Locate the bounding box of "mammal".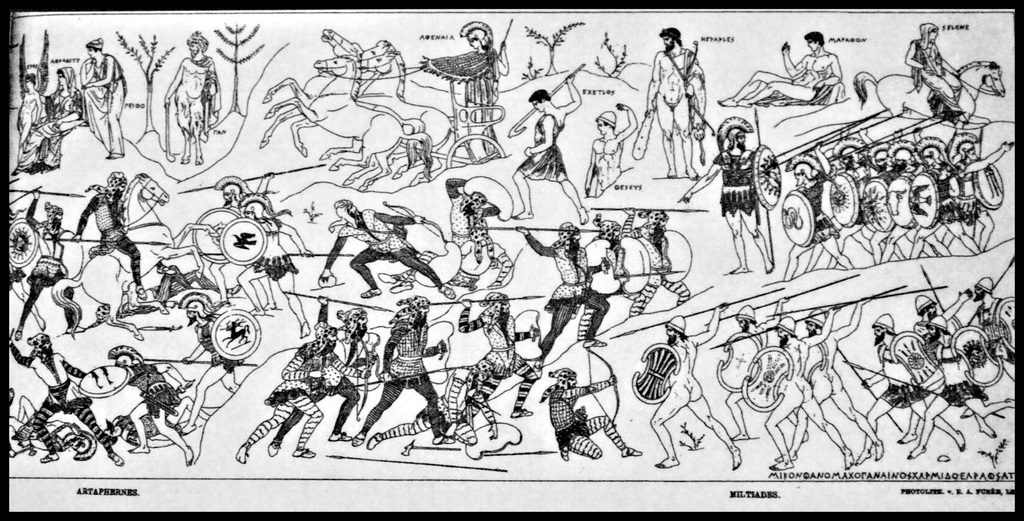
Bounding box: 365, 299, 440, 445.
